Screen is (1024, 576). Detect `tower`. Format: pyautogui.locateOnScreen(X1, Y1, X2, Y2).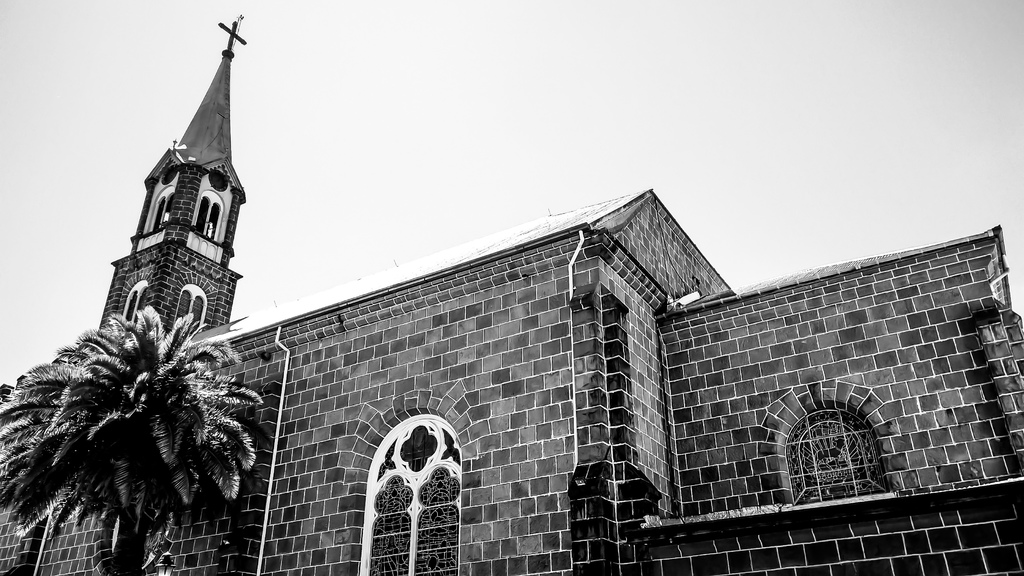
pyautogui.locateOnScreen(0, 13, 238, 575).
